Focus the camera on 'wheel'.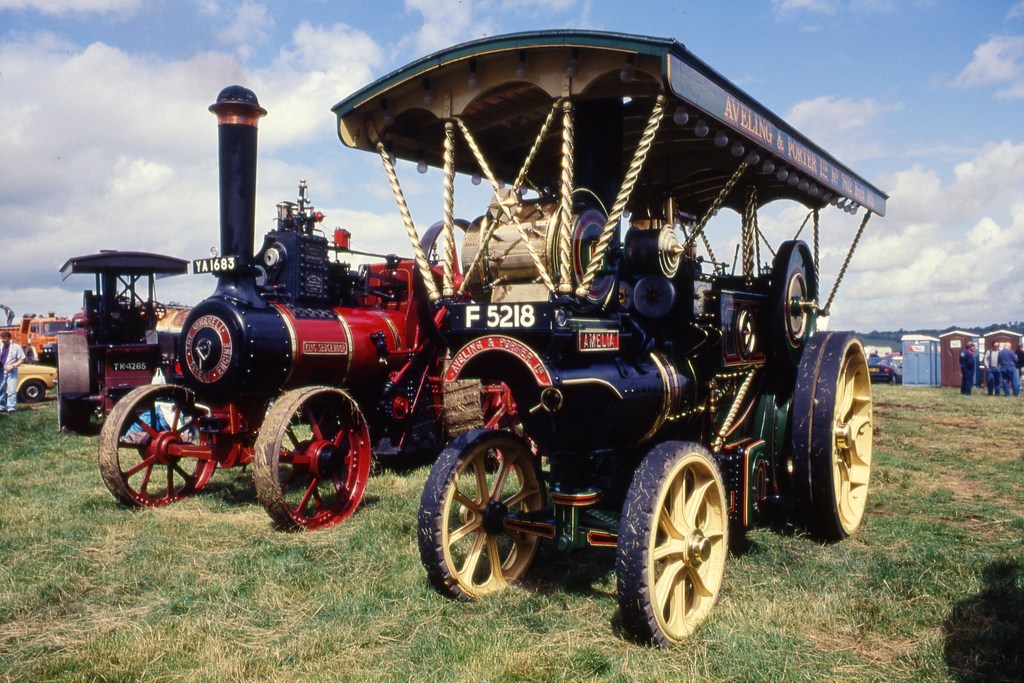
Focus region: x1=19 y1=378 x2=49 y2=404.
